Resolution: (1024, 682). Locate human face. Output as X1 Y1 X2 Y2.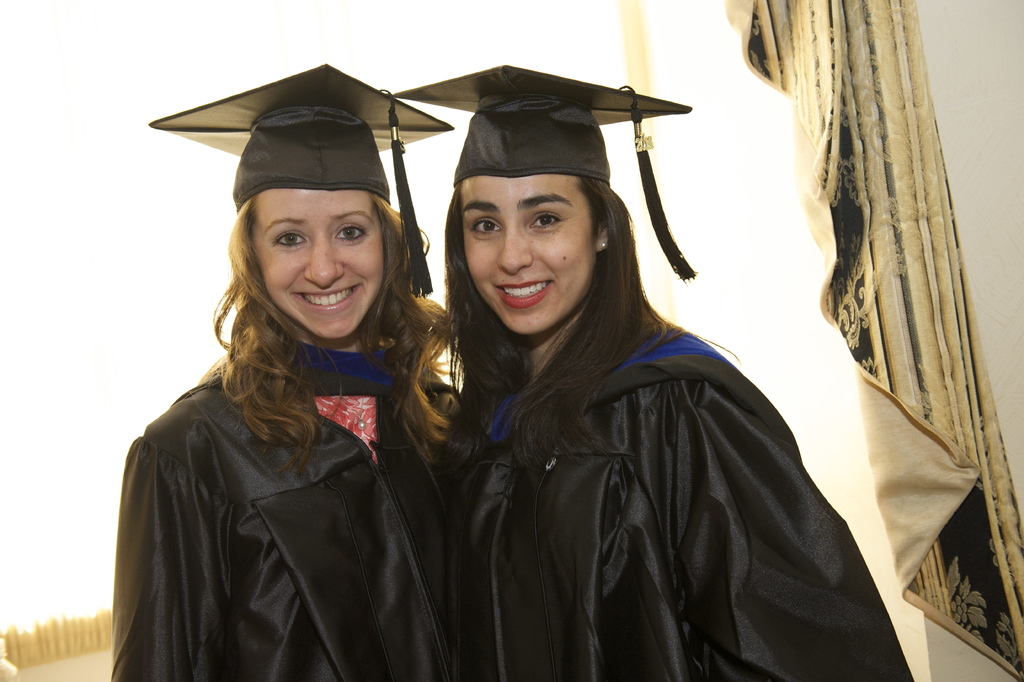
254 187 385 340.
